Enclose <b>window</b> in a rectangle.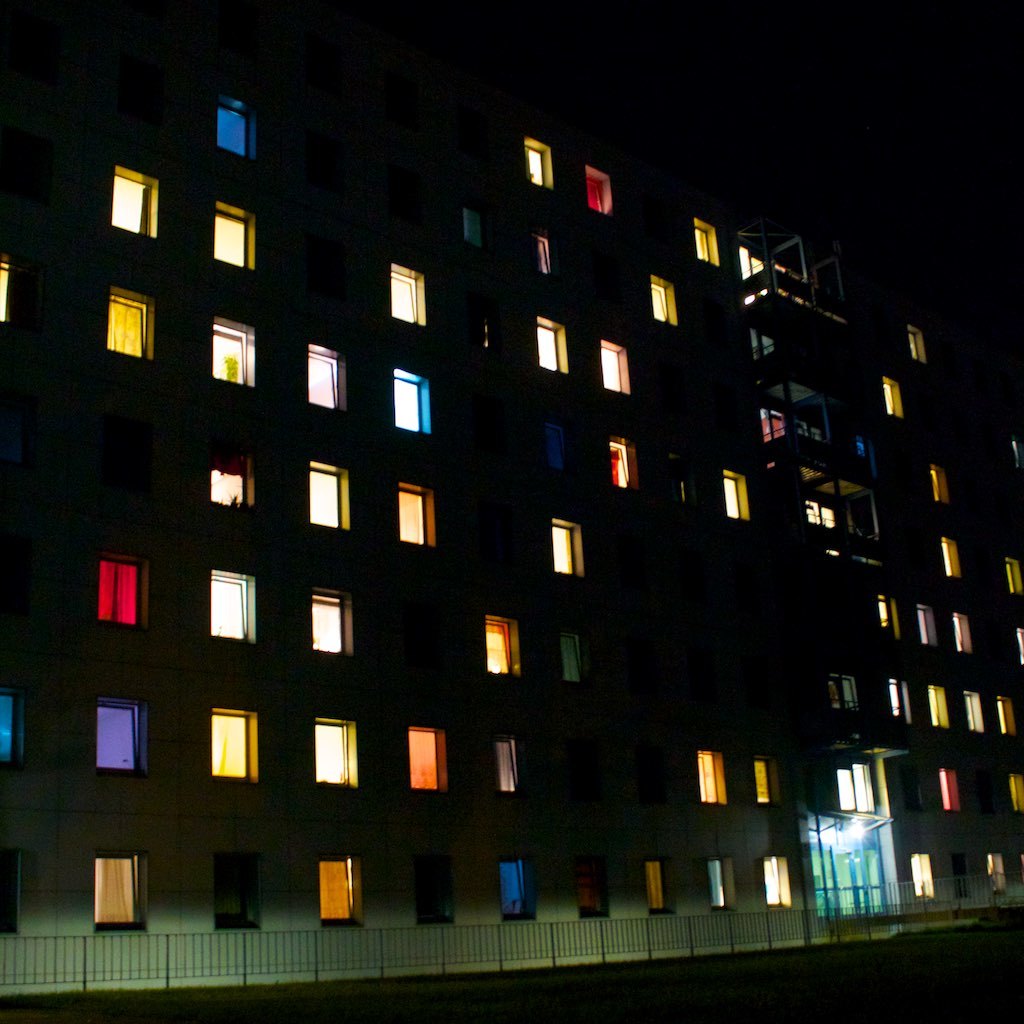
pyautogui.locateOnScreen(77, 535, 158, 643).
